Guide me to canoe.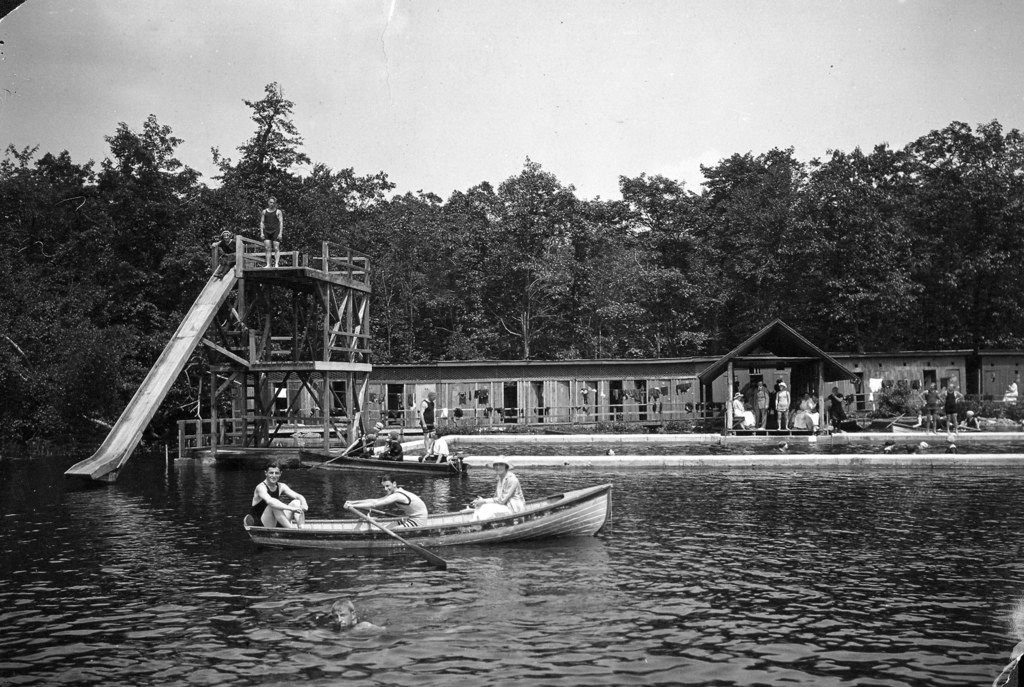
Guidance: 240 483 617 538.
